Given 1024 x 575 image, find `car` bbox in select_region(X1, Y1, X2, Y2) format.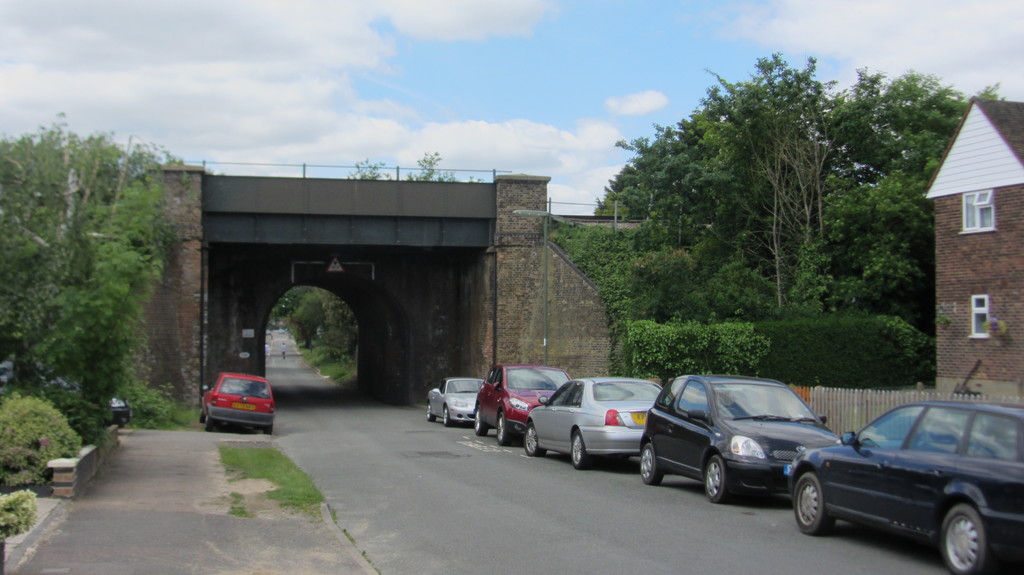
select_region(428, 373, 483, 424).
